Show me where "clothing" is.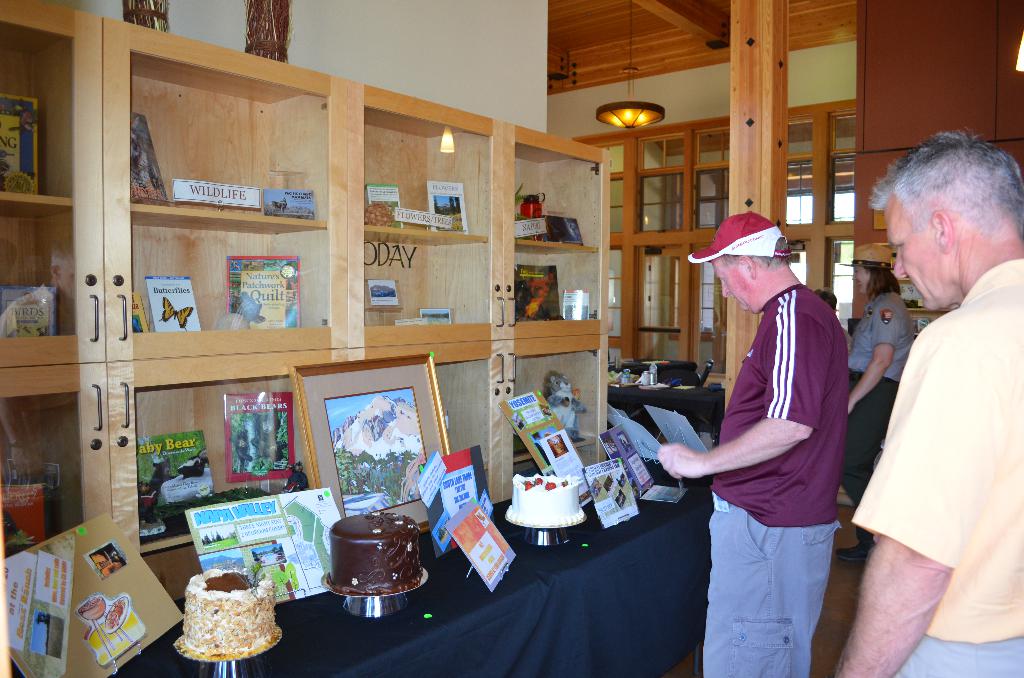
"clothing" is at pyautogui.locateOnScreen(851, 257, 1023, 677).
